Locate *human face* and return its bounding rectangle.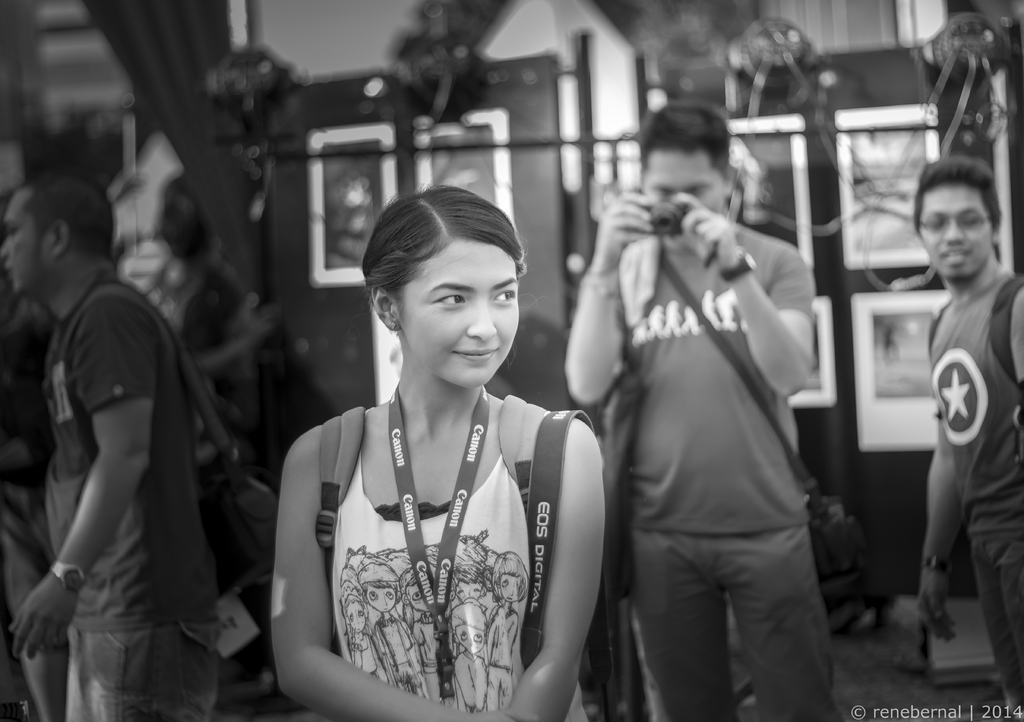
left=387, top=234, right=522, bottom=392.
